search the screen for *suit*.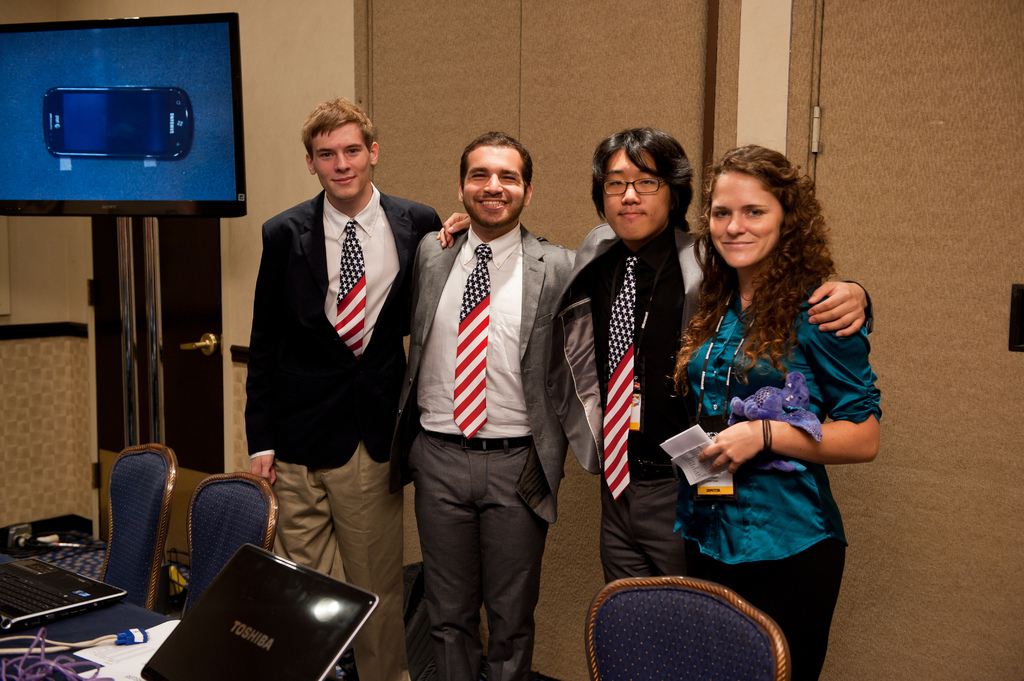
Found at bbox(250, 130, 428, 444).
